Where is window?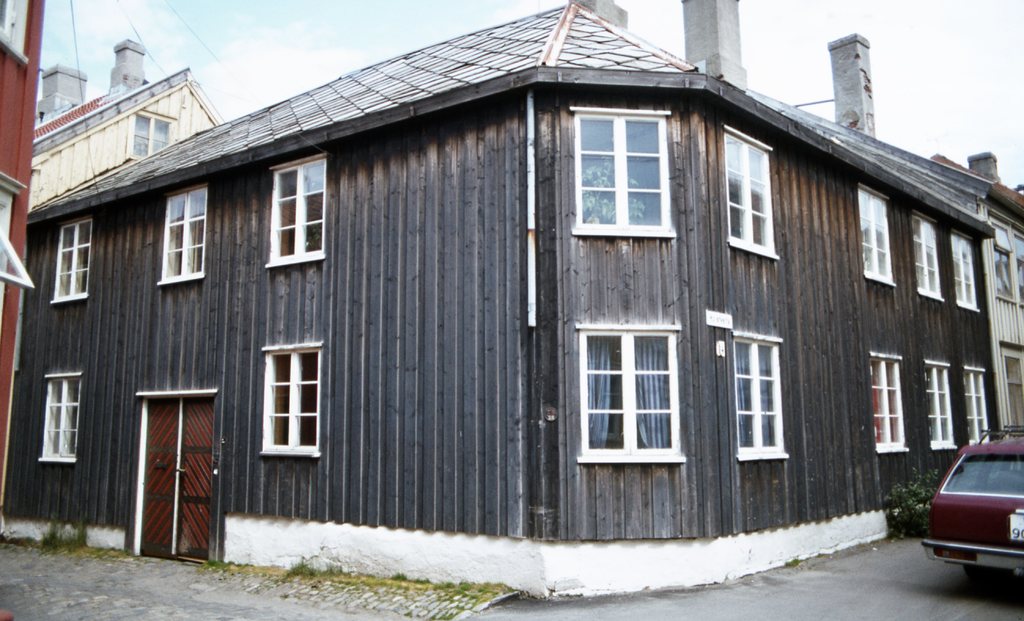
<region>1007, 226, 1023, 302</region>.
